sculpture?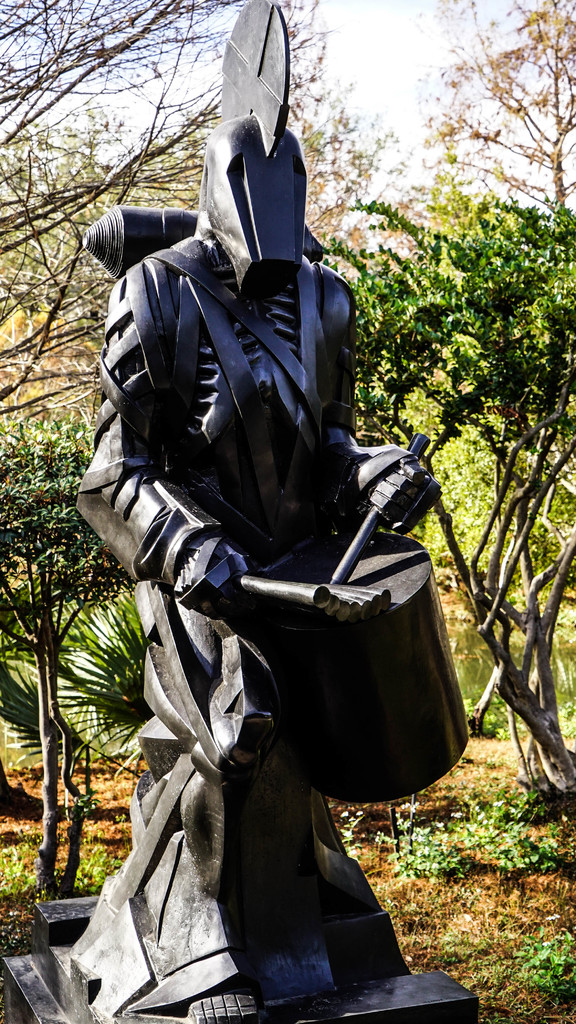
{"x1": 47, "y1": 80, "x2": 456, "y2": 1023}
